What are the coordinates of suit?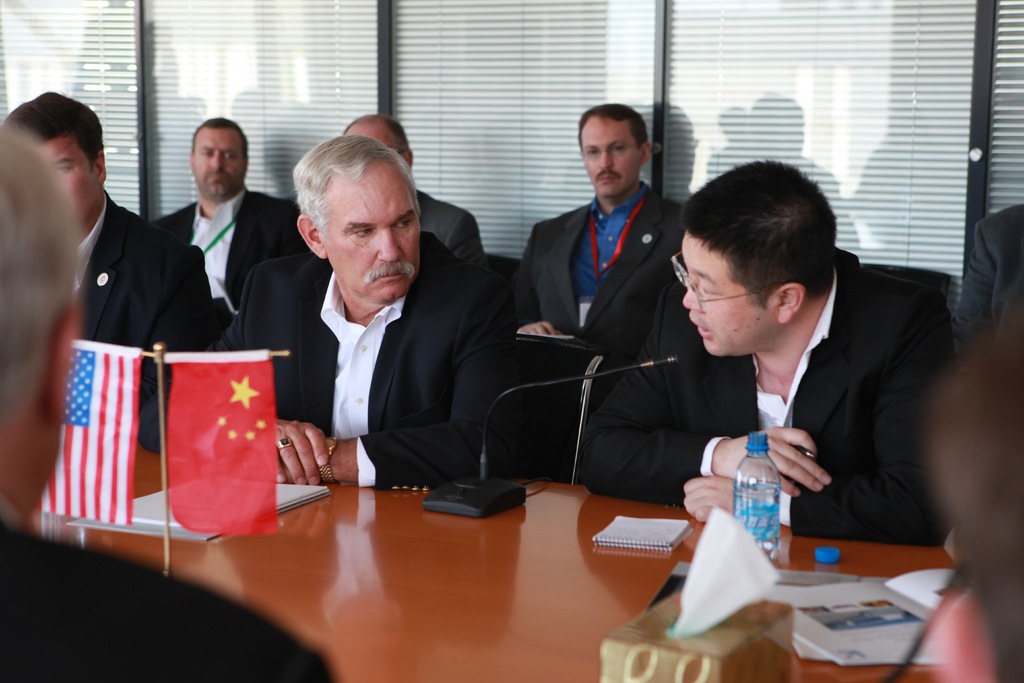
pyautogui.locateOnScreen(134, 234, 536, 494).
